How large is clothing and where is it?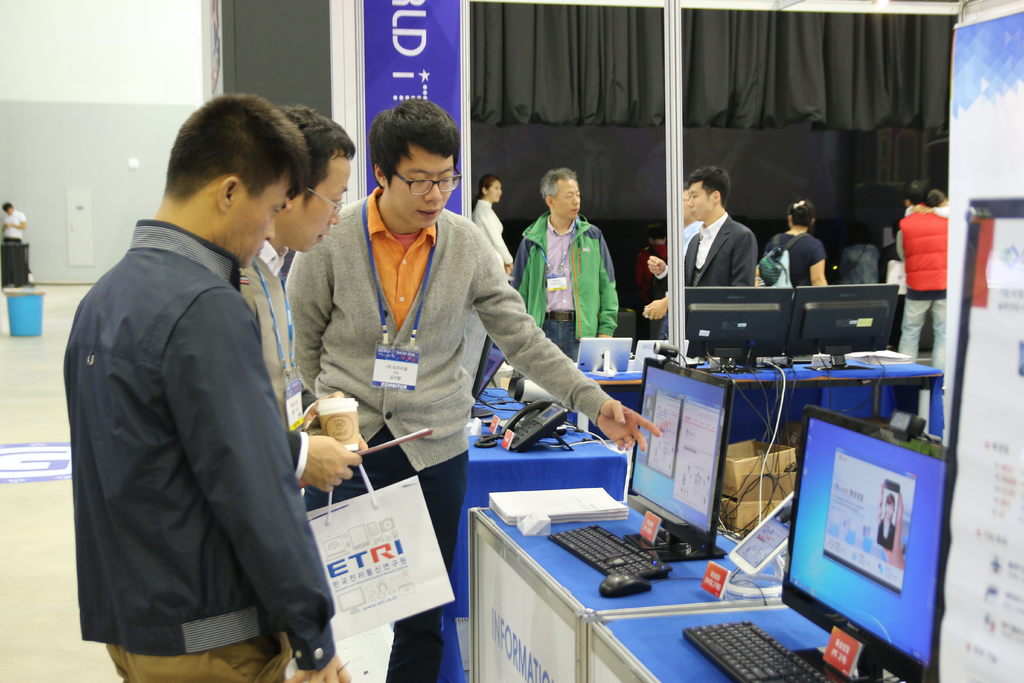
Bounding box: x1=0, y1=209, x2=28, y2=281.
